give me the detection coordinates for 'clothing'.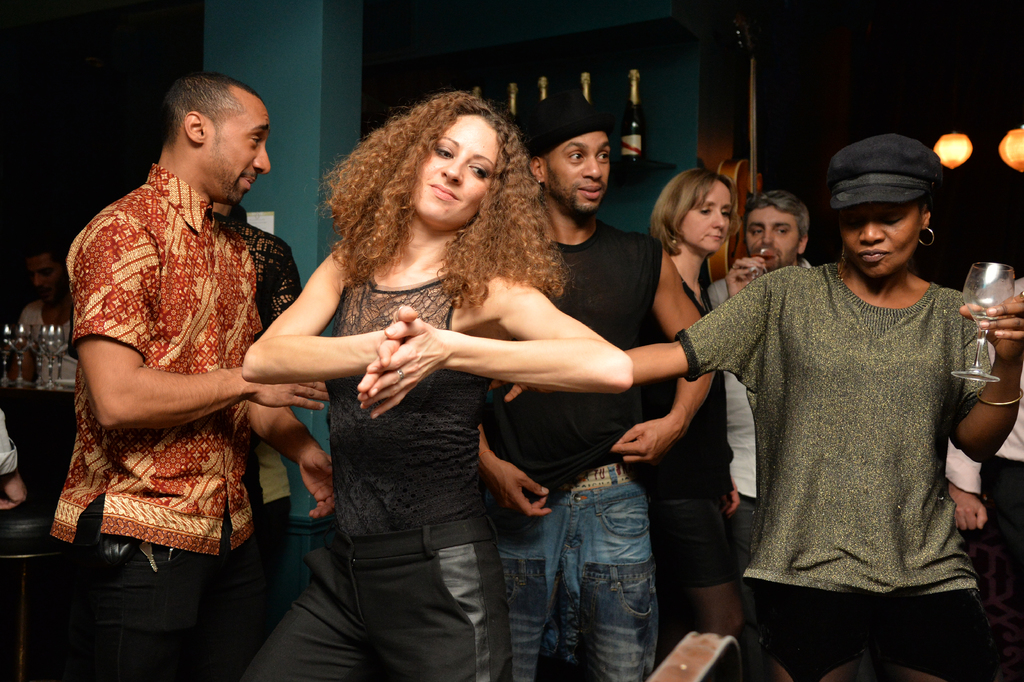
(470, 458, 661, 681).
